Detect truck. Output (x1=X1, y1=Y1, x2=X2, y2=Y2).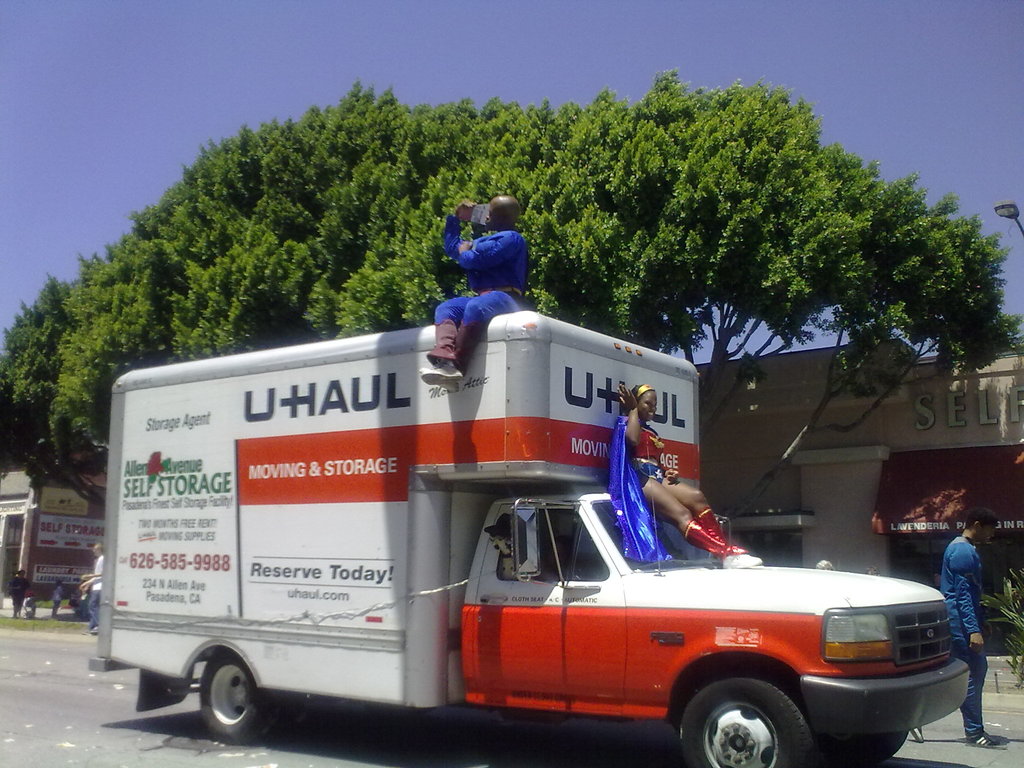
(x1=79, y1=312, x2=924, y2=753).
